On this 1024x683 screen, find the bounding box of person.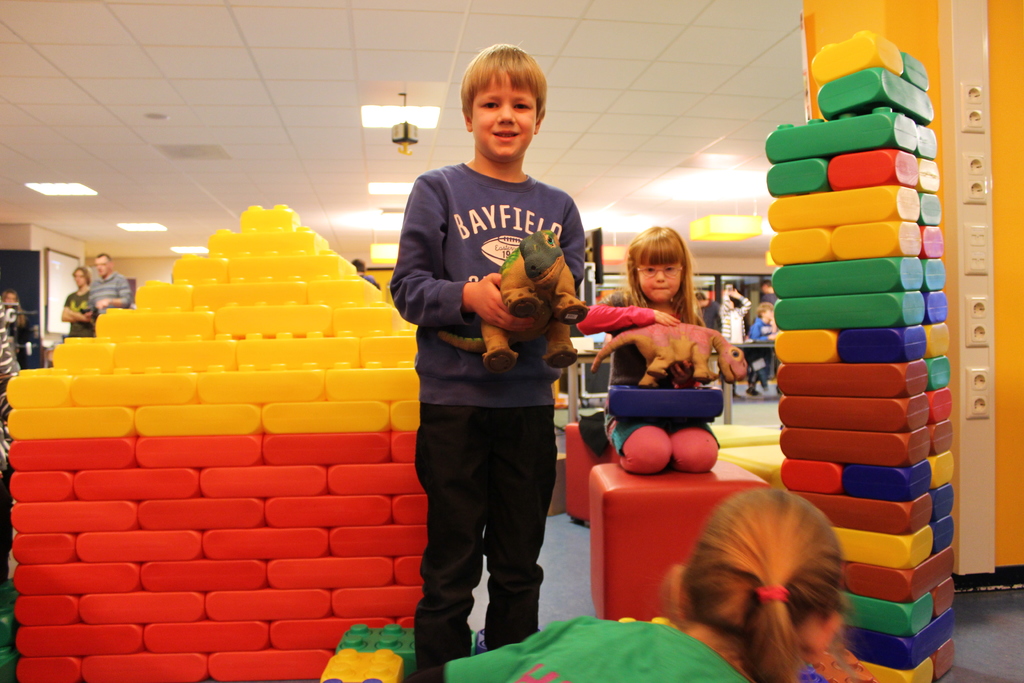
Bounding box: 749 302 777 398.
